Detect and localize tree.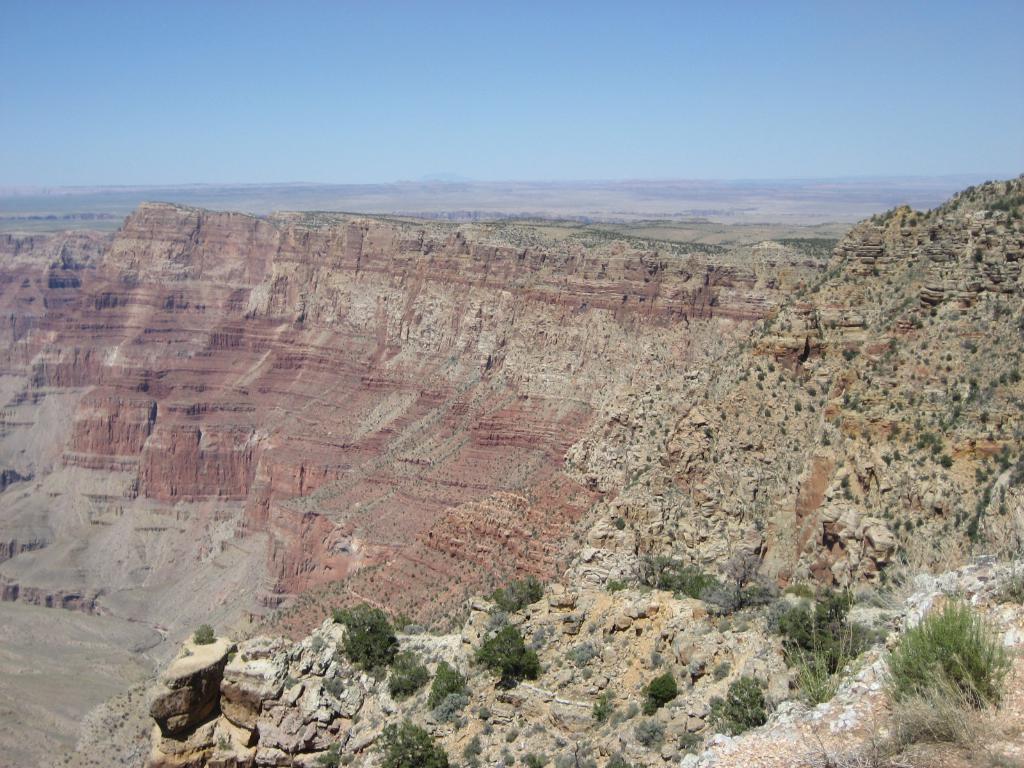
Localized at rect(377, 728, 442, 767).
